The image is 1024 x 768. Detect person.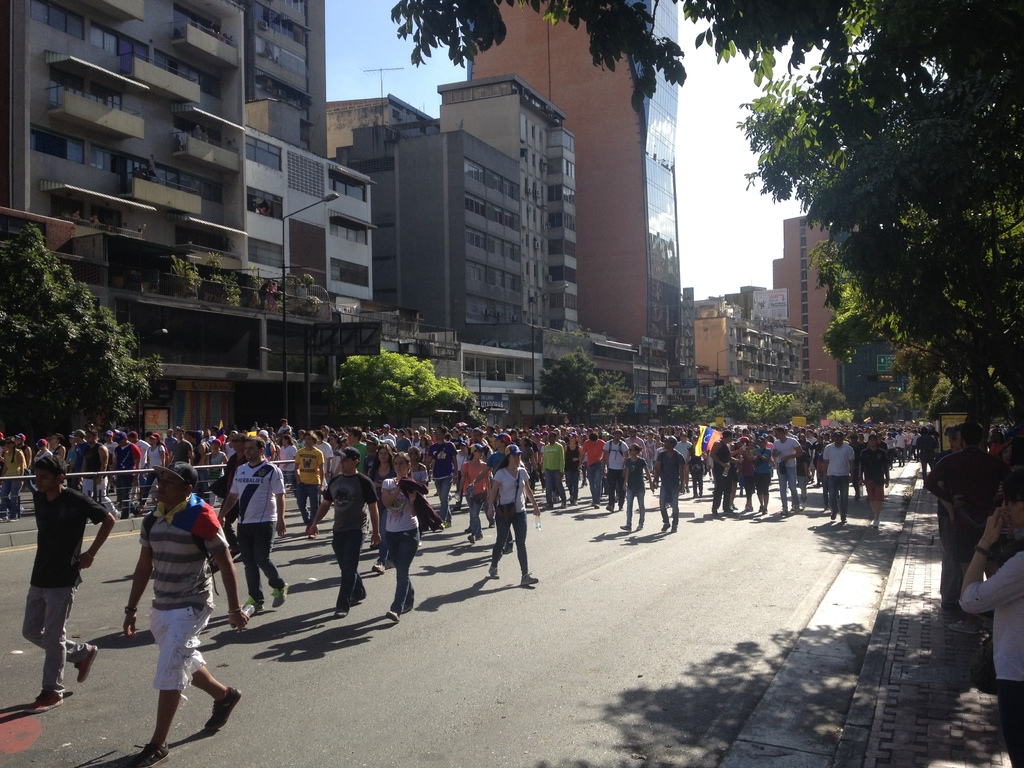
Detection: [118, 461, 253, 767].
